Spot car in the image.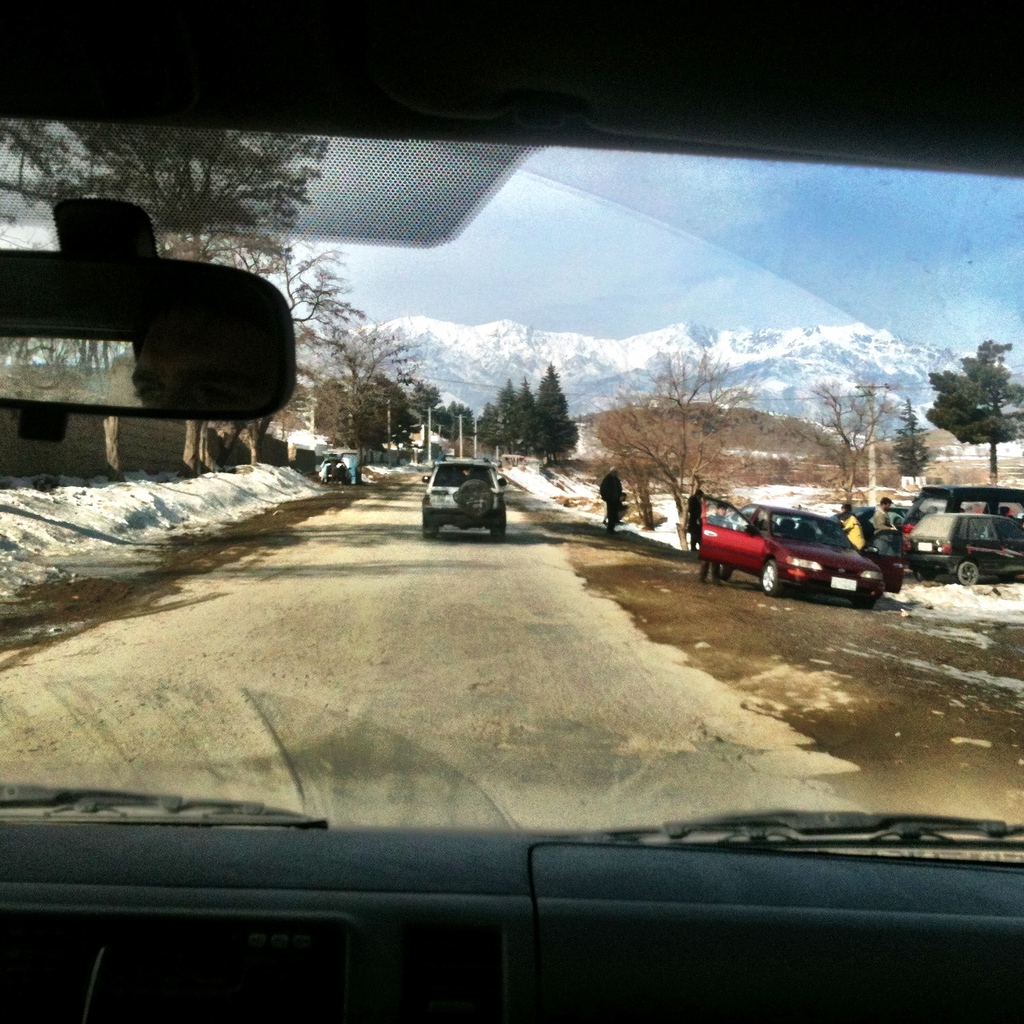
car found at Rect(427, 454, 504, 536).
